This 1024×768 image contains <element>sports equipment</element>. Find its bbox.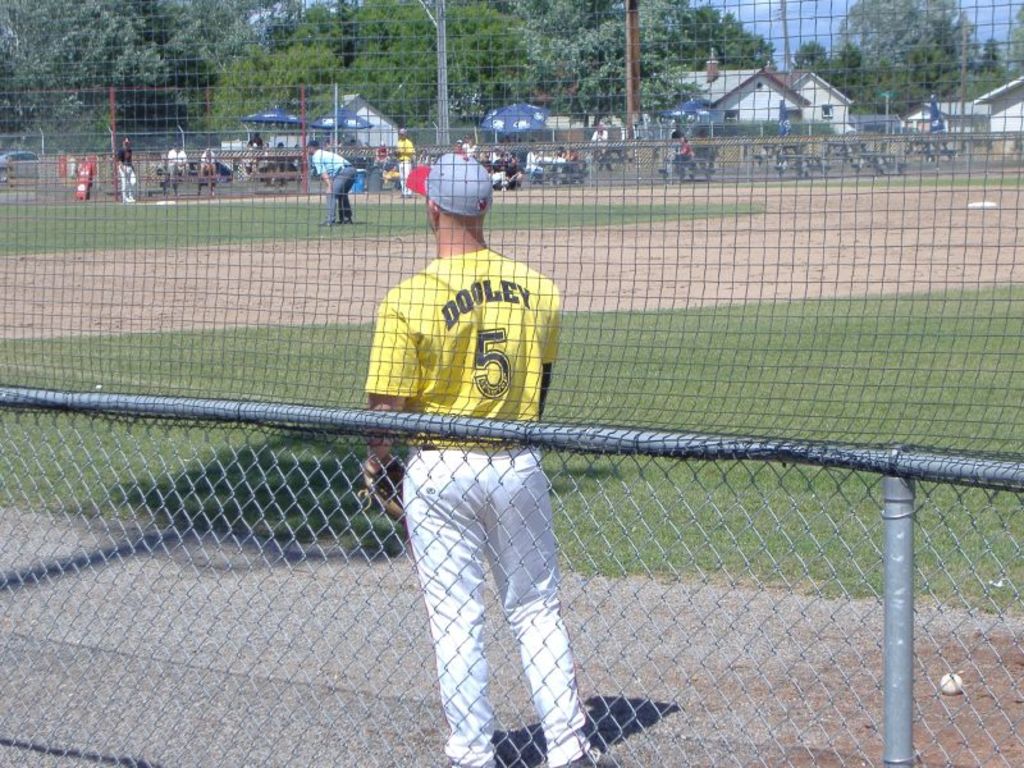
crop(362, 463, 408, 527).
